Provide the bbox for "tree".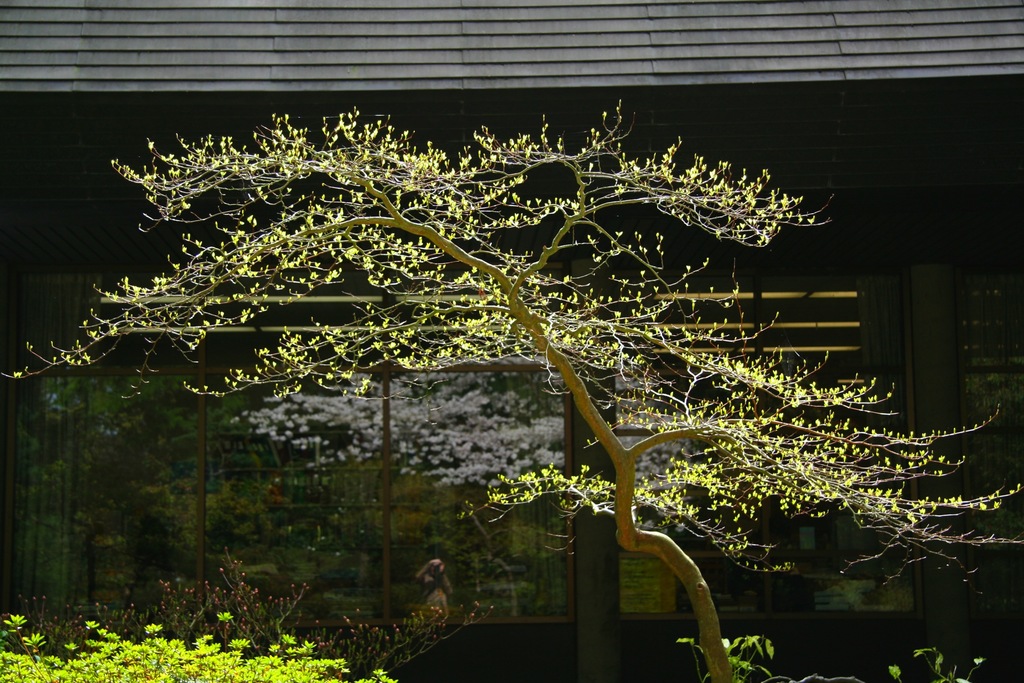
0,93,1023,682.
